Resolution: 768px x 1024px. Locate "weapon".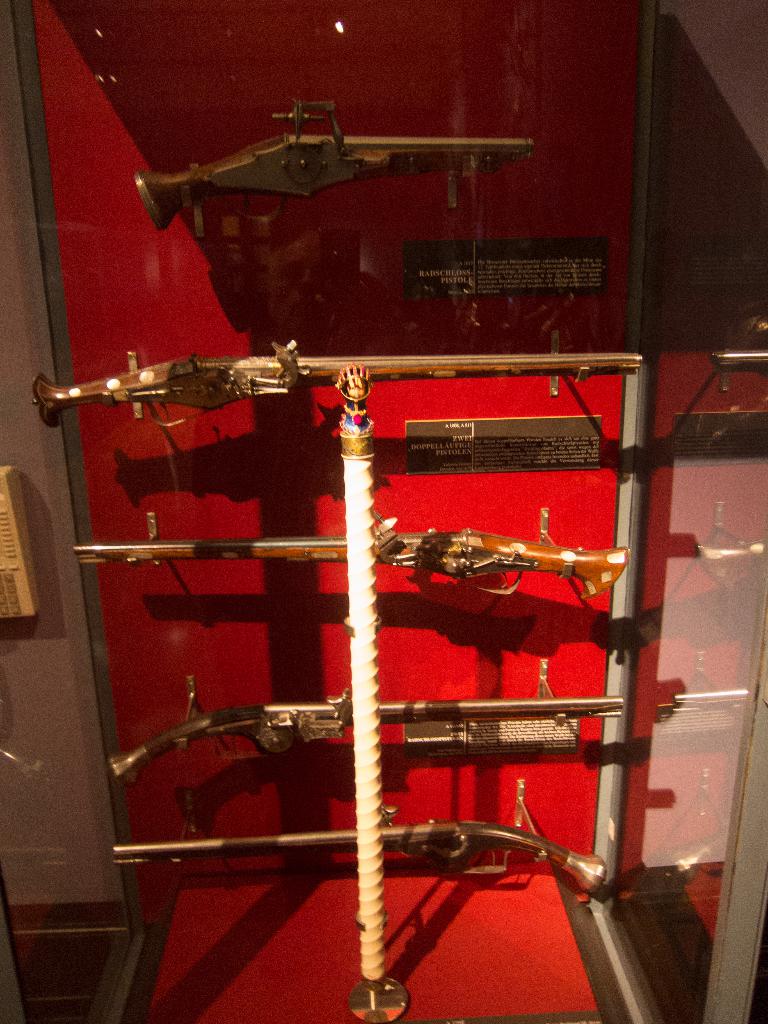
[108,687,625,788].
